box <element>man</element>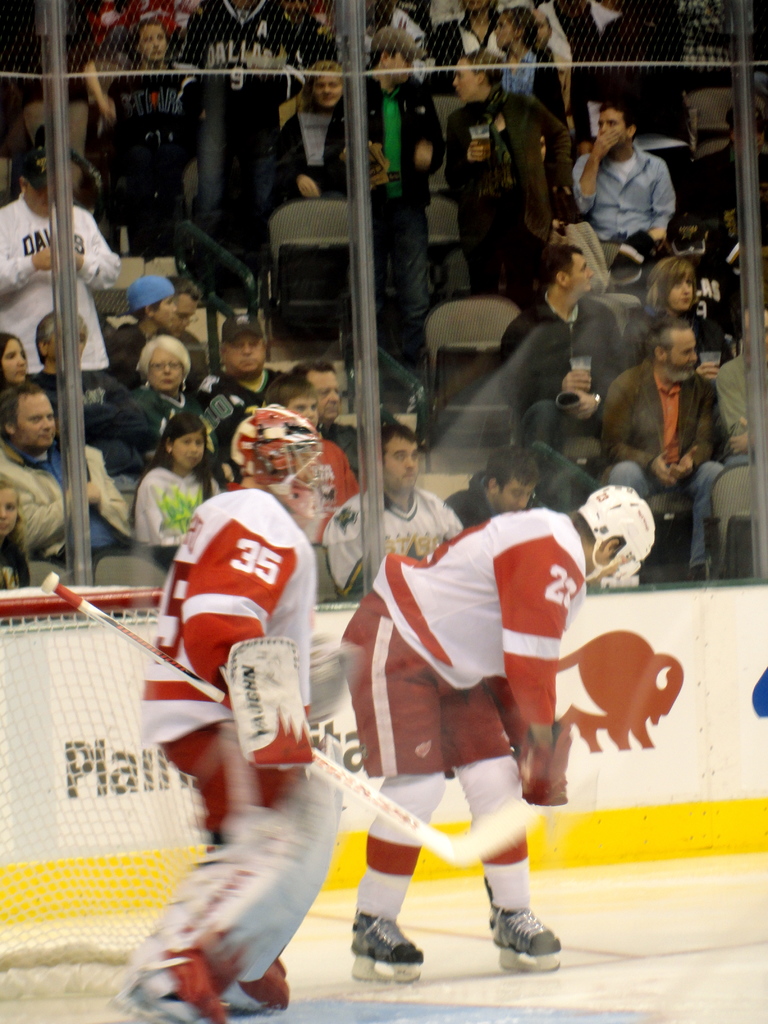
(left=724, top=305, right=767, bottom=456)
